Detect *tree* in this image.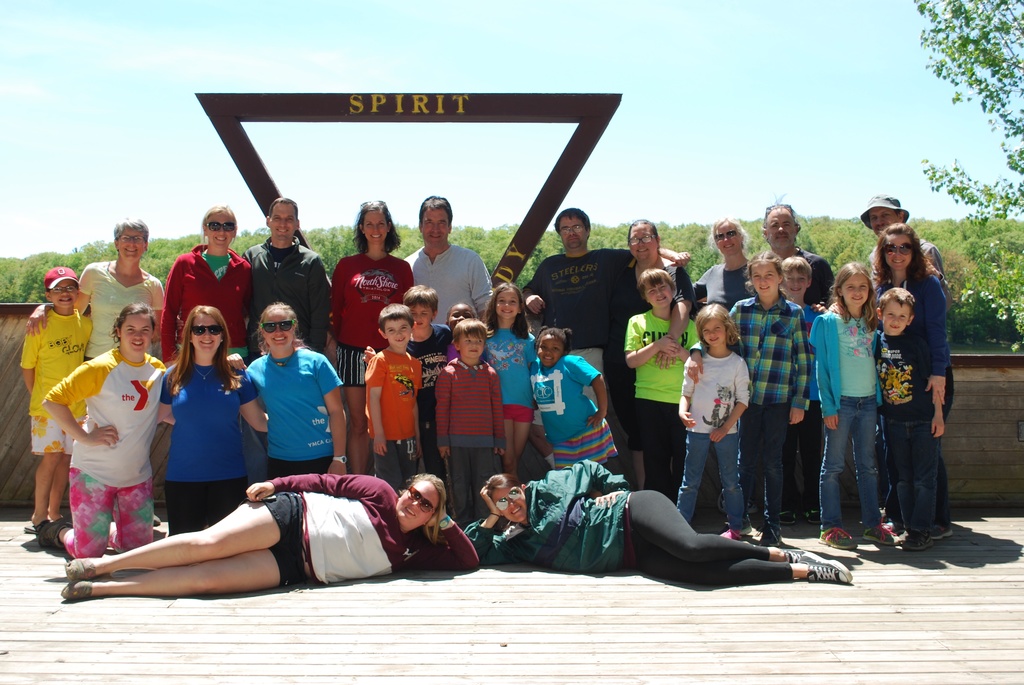
Detection: crop(918, 0, 1023, 226).
